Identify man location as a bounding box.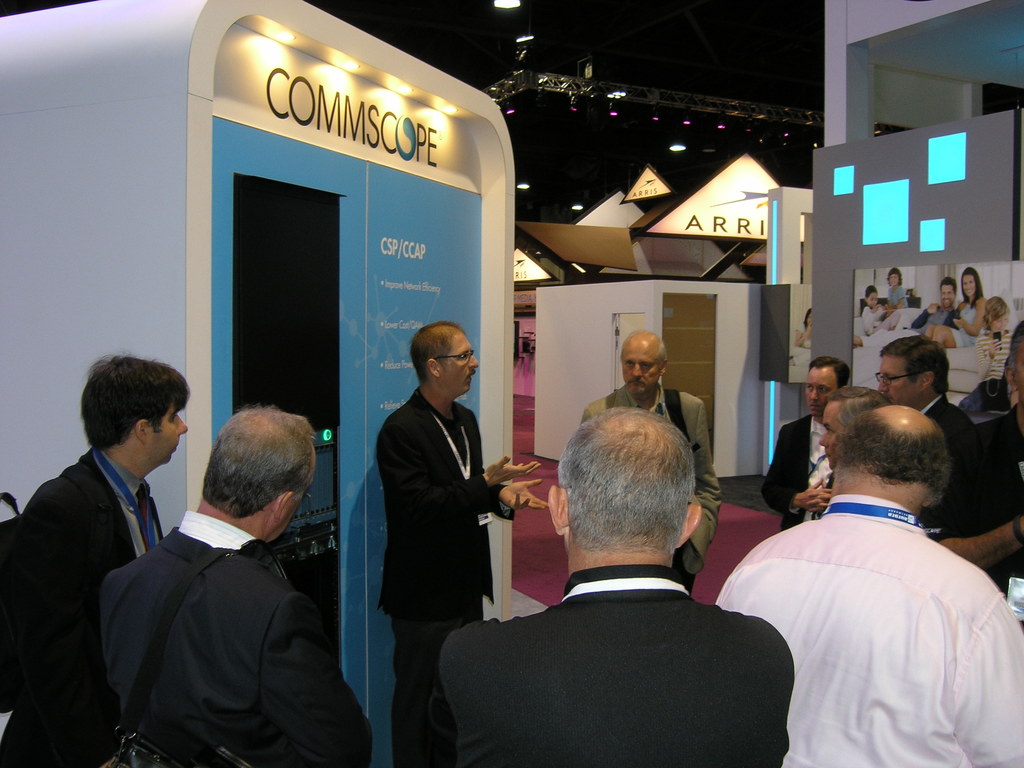
438:364:779:750.
